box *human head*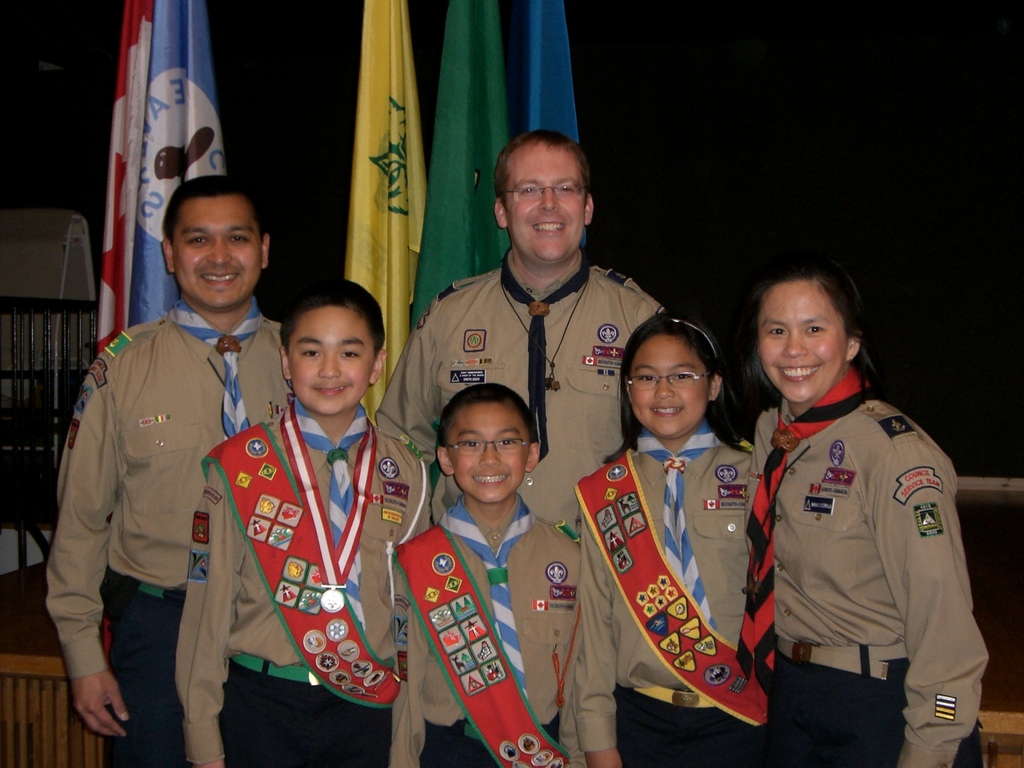
440:378:542:511
